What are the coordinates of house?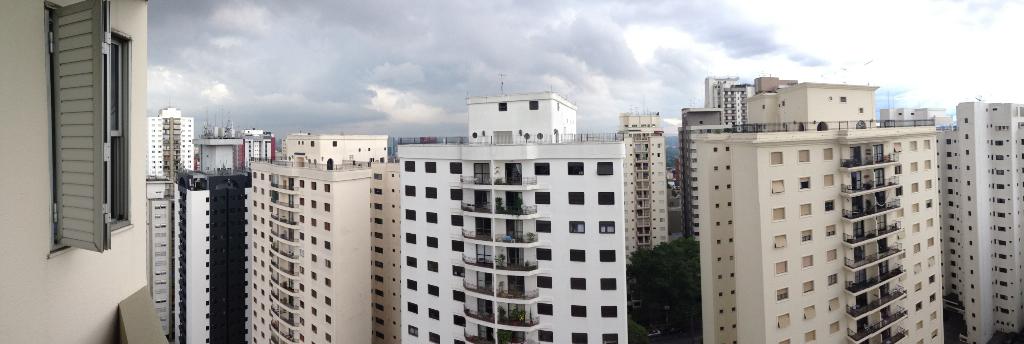
BBox(8, 0, 190, 311).
